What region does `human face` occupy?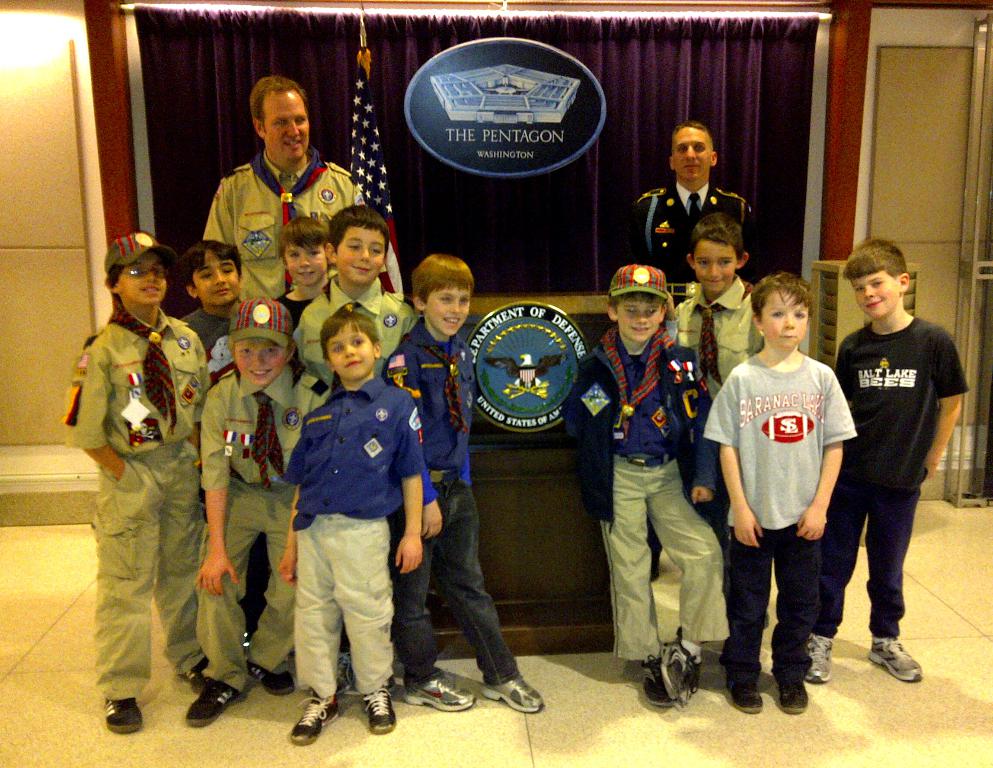
region(620, 299, 663, 343).
